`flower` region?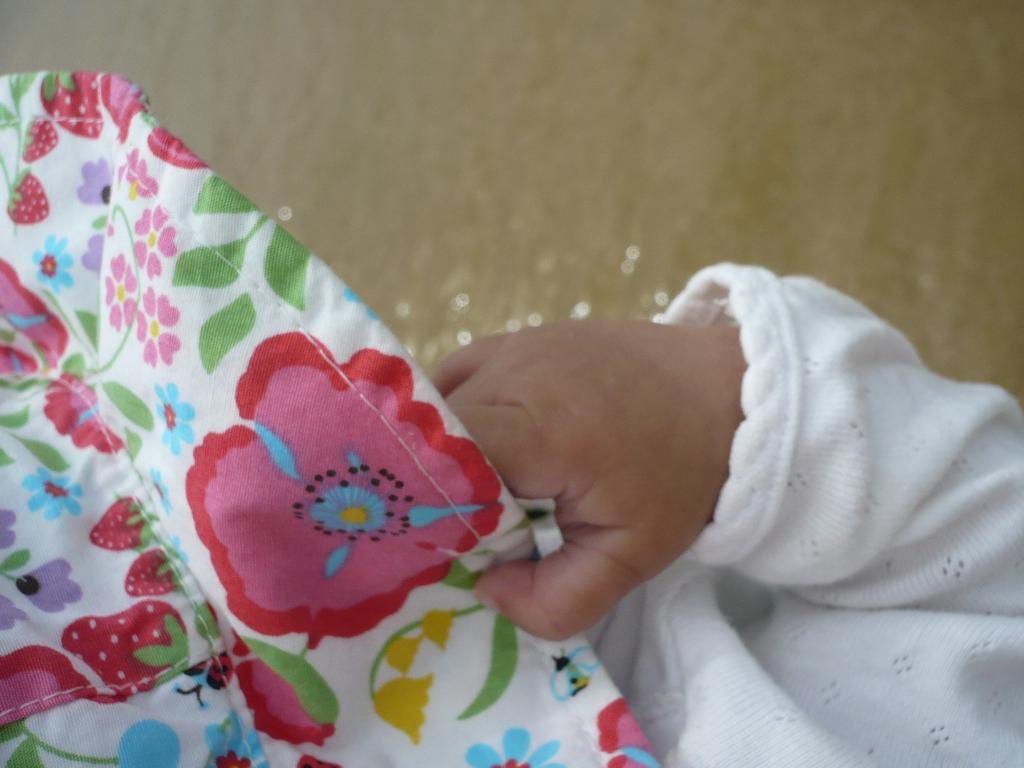
BBox(0, 595, 25, 627)
